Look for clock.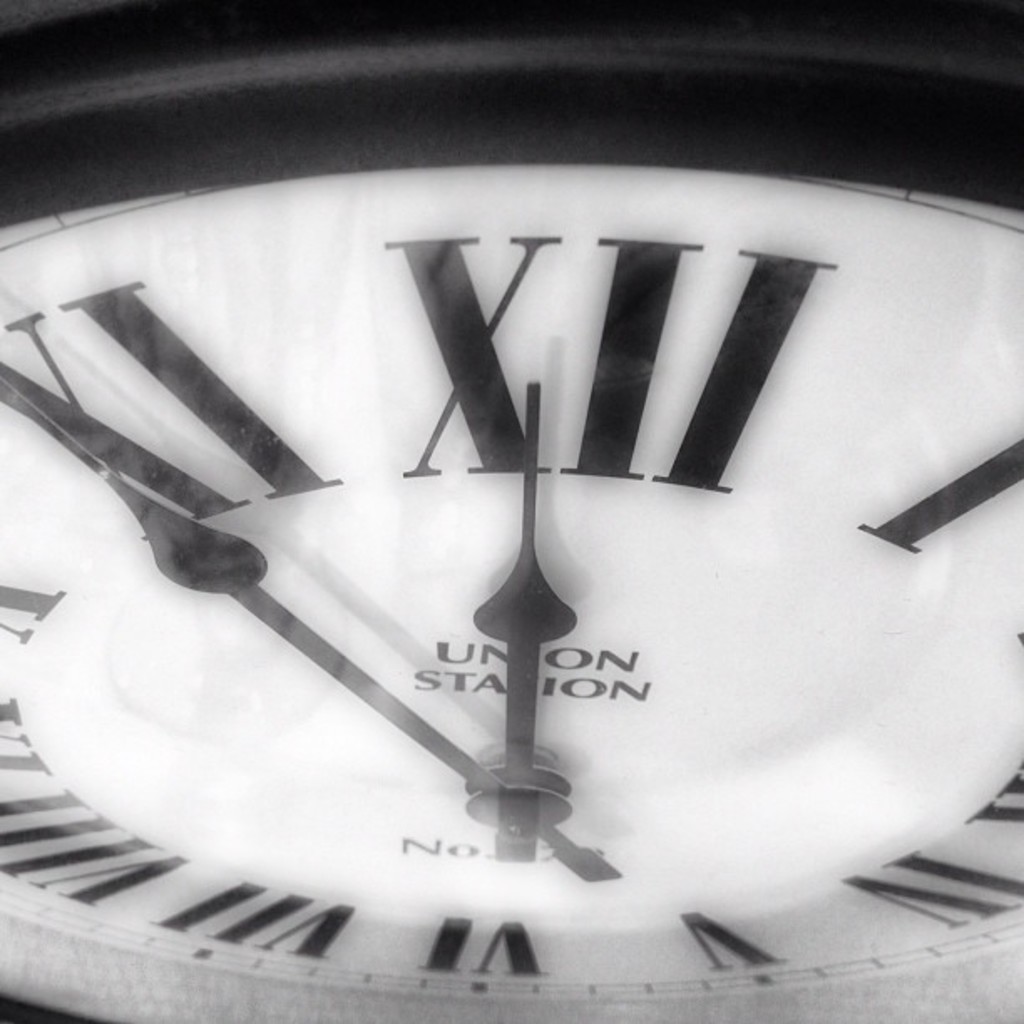
Found: [38,22,1023,1023].
